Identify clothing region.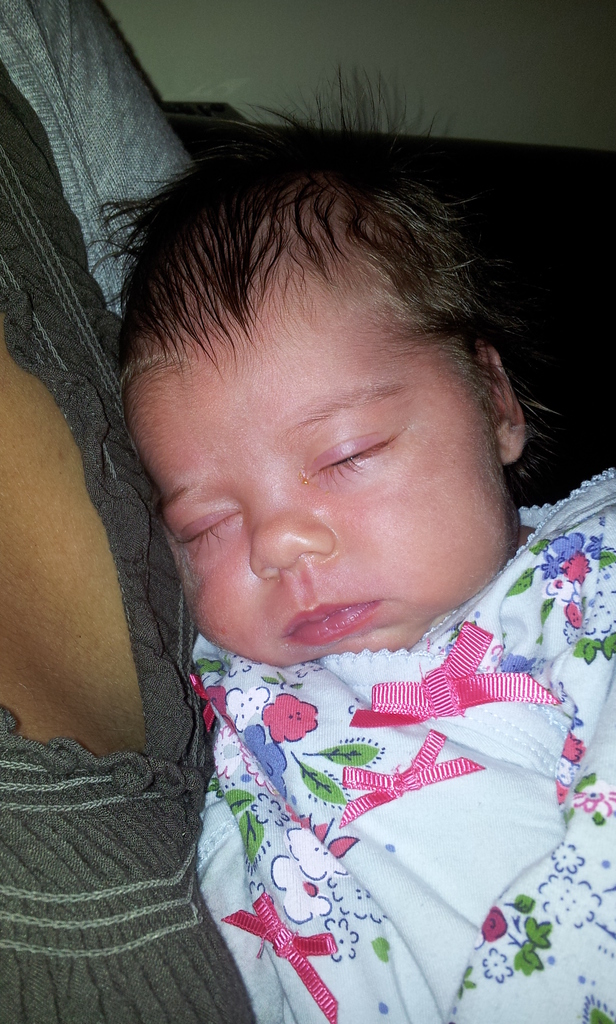
Region: BBox(159, 612, 597, 980).
